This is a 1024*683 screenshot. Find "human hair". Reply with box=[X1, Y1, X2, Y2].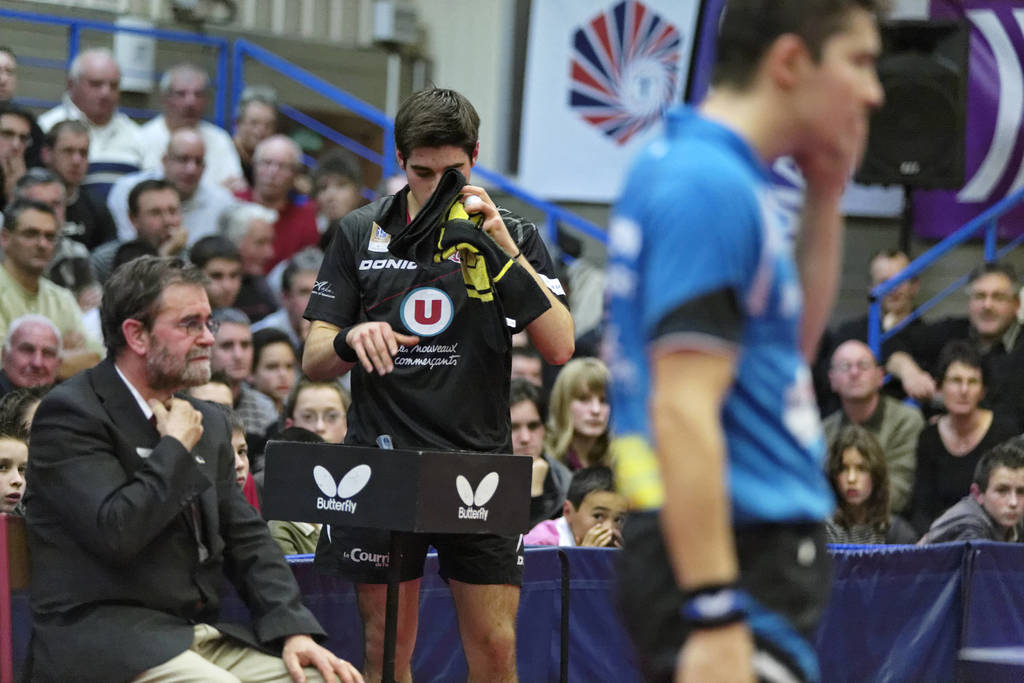
box=[394, 78, 481, 168].
